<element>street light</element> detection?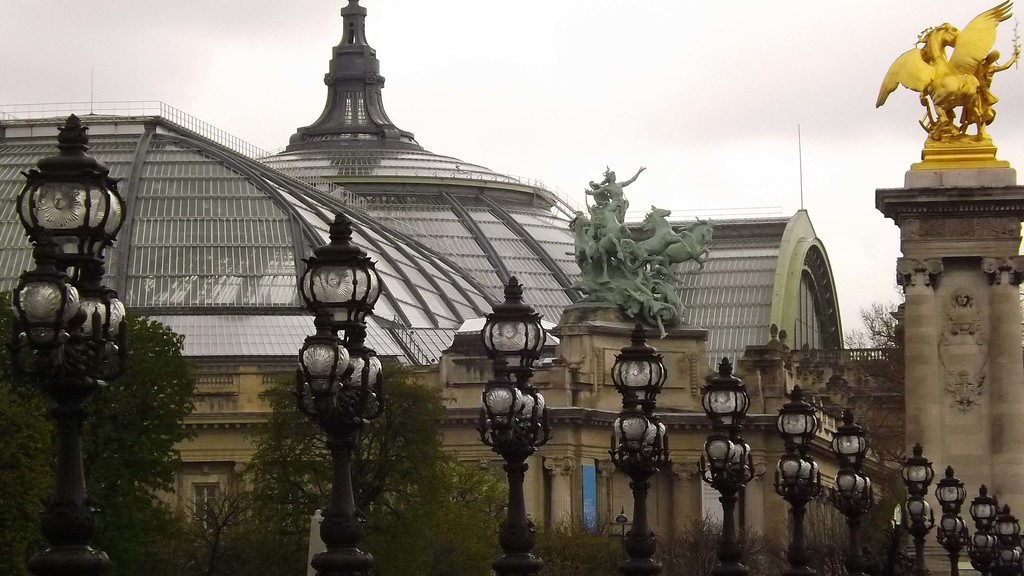
x1=971 y1=483 x2=1002 y2=575
